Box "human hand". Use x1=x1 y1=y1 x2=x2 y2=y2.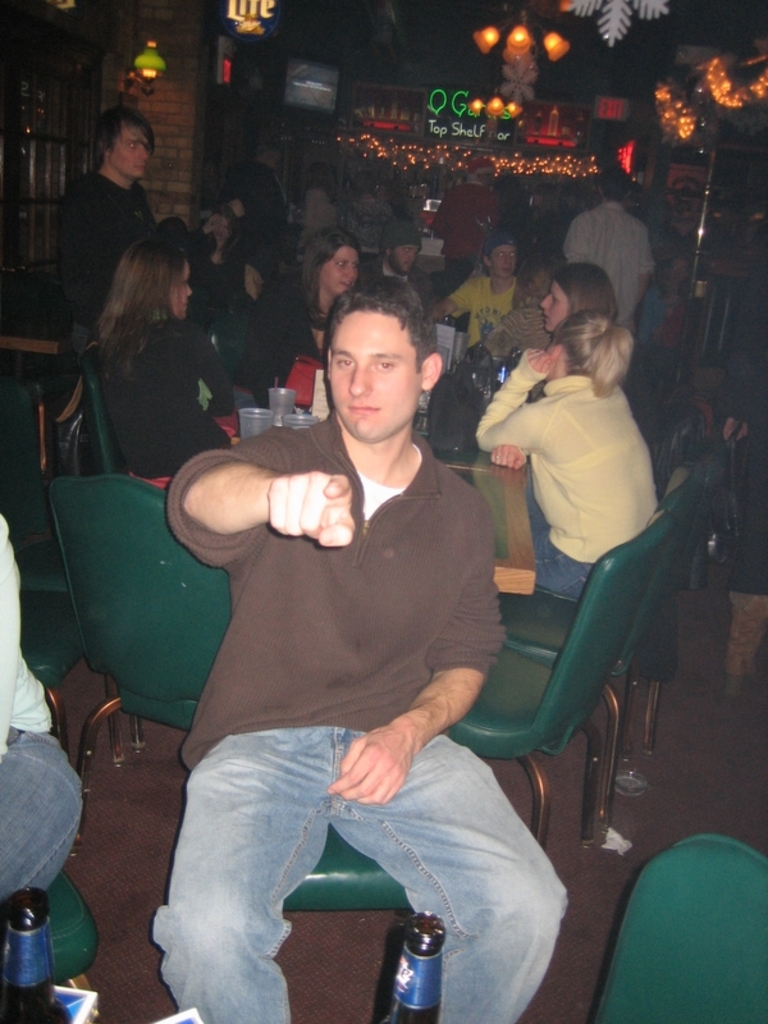
x1=169 y1=435 x2=385 y2=568.
